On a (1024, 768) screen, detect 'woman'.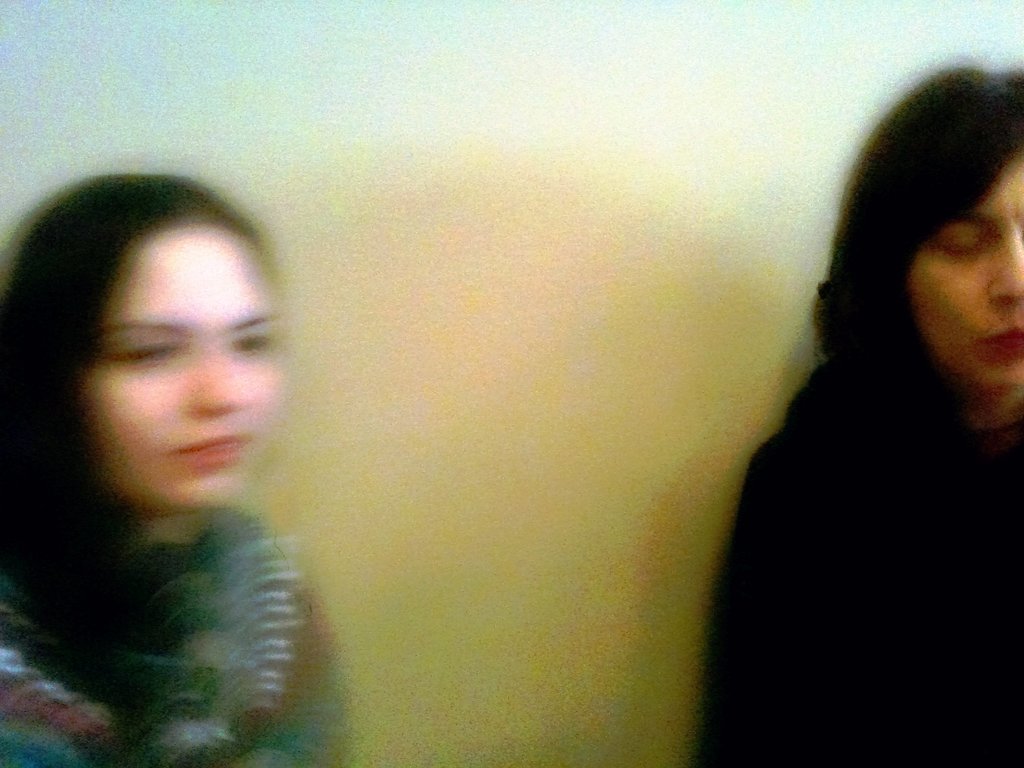
<region>0, 143, 338, 728</region>.
